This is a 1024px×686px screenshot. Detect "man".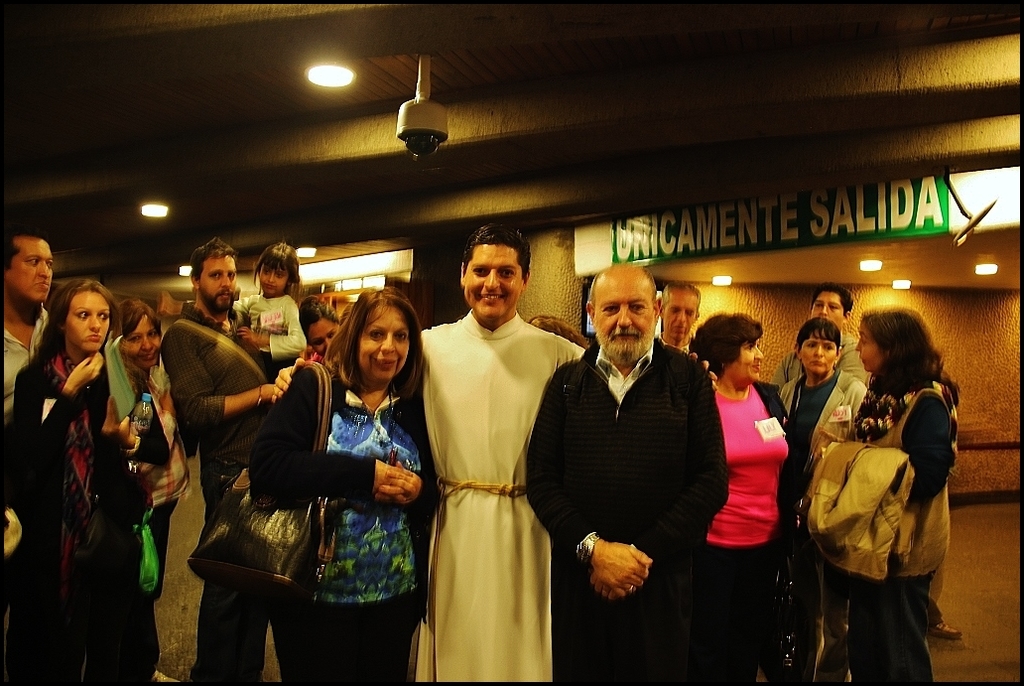
{"left": 0, "top": 226, "right": 60, "bottom": 417}.
